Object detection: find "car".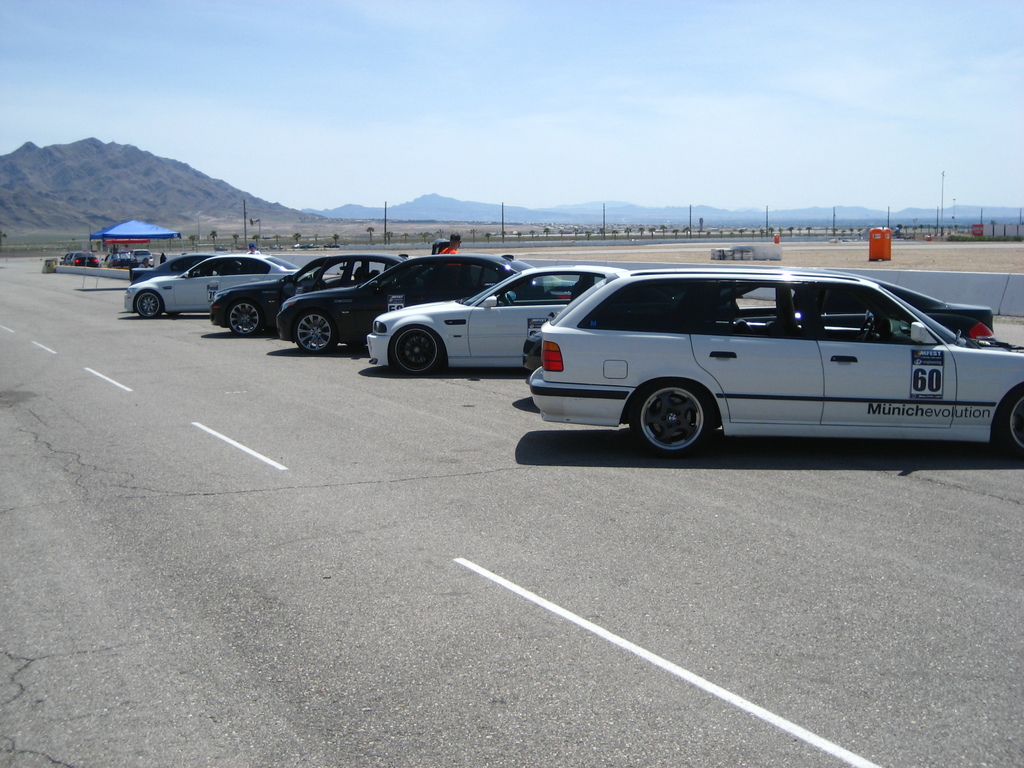
select_region(365, 270, 626, 375).
